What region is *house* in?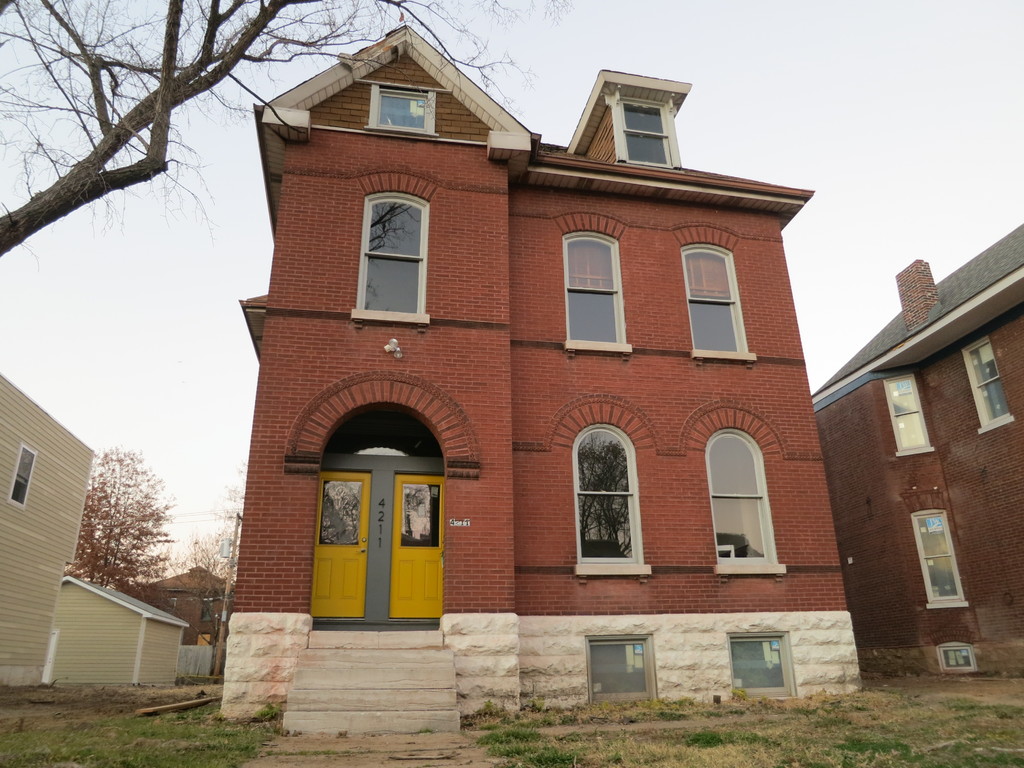
<bbox>42, 589, 186, 687</bbox>.
